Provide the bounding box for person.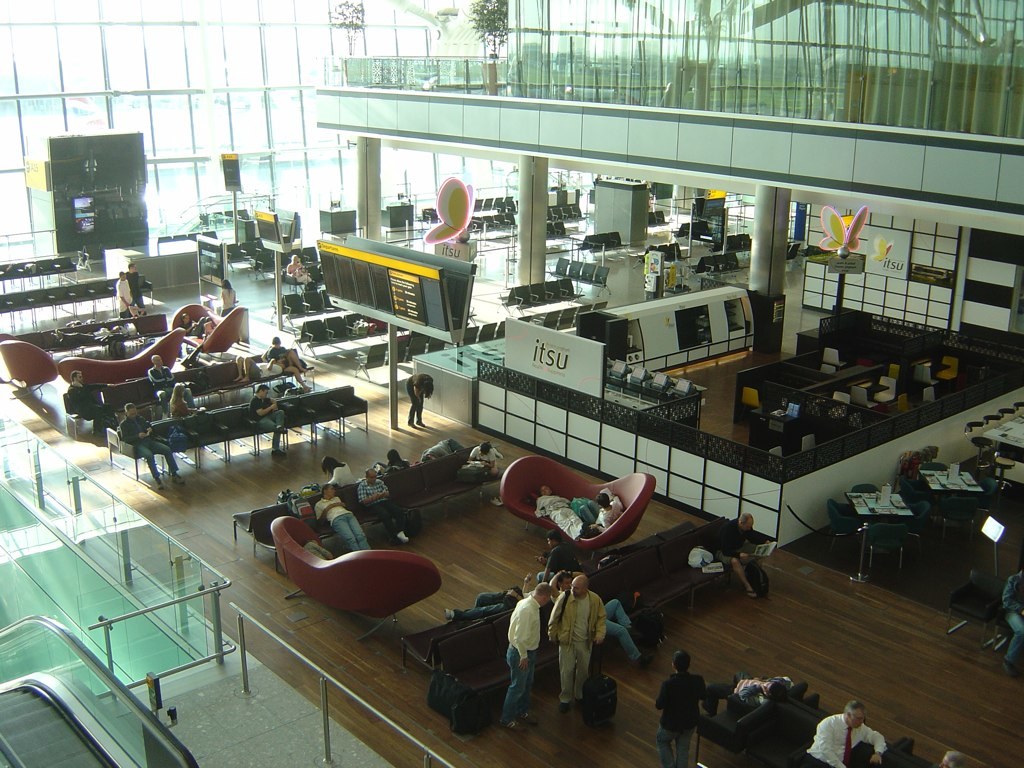
bbox=(546, 573, 619, 722).
